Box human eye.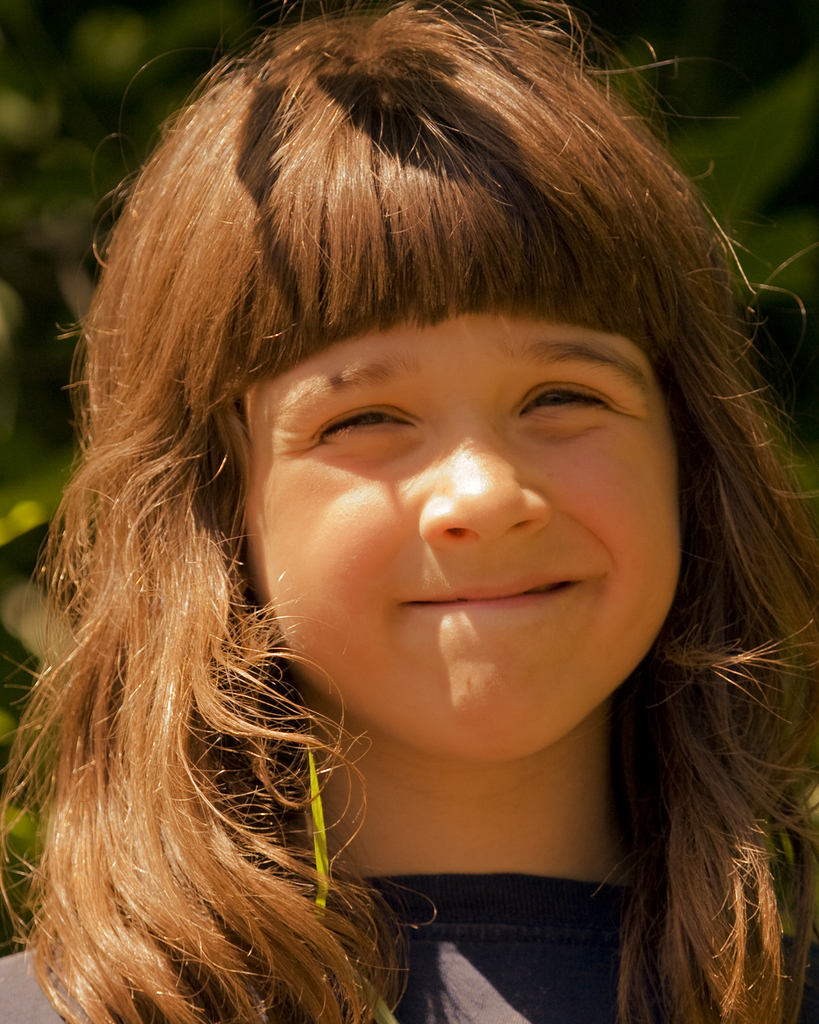
[321, 401, 414, 442].
